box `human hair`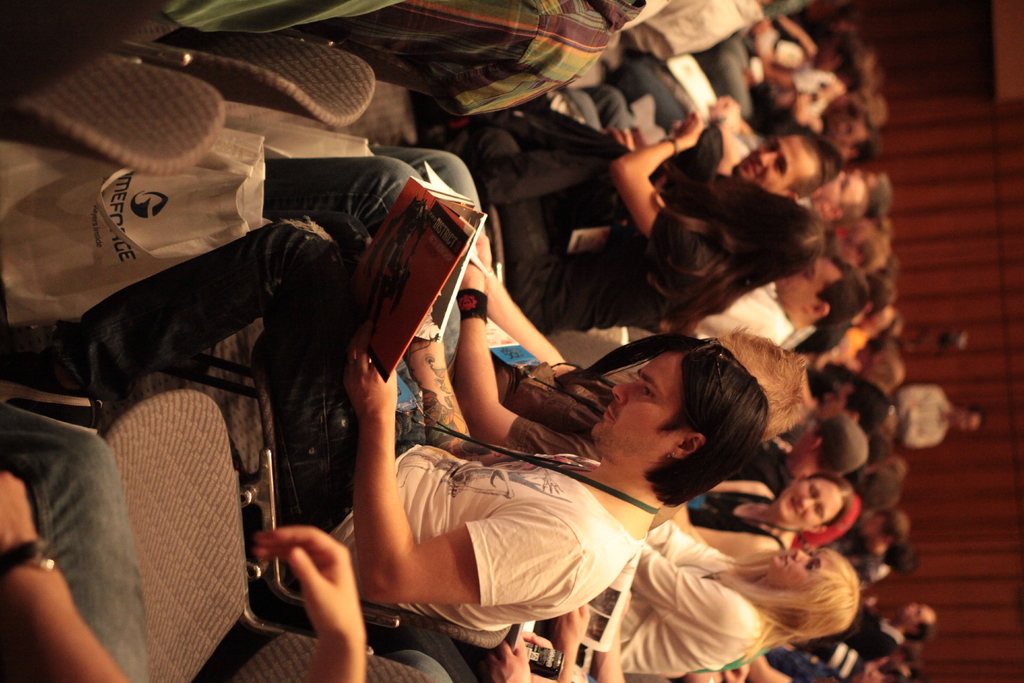
rect(646, 160, 823, 344)
